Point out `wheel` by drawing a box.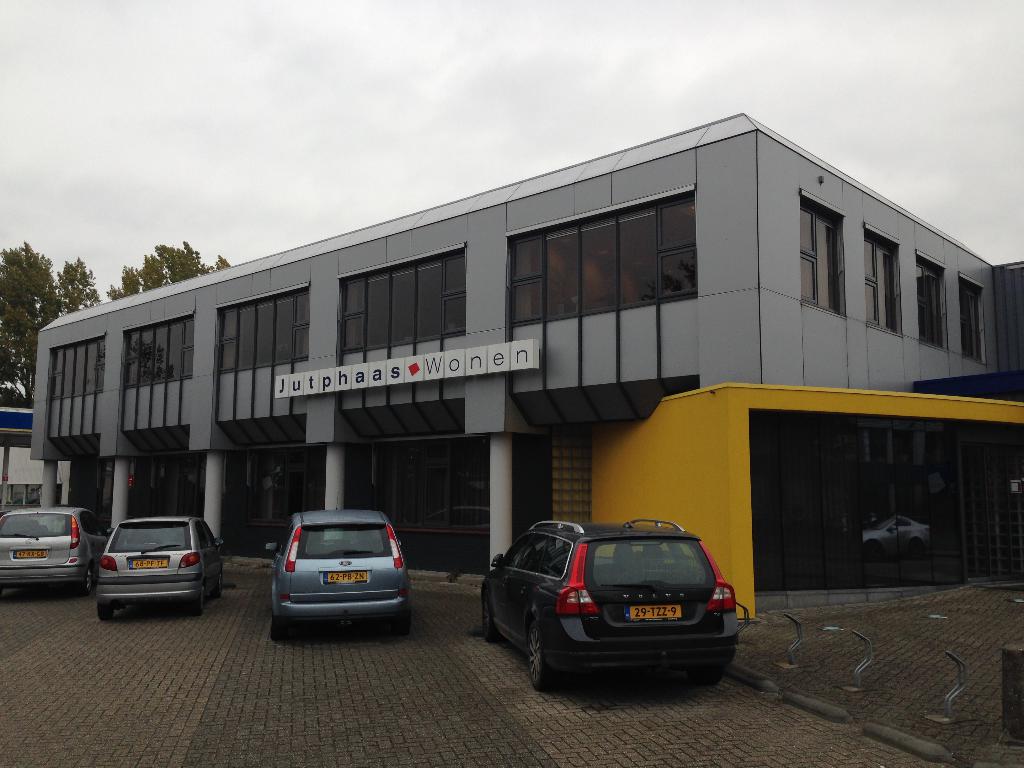
689,661,726,686.
